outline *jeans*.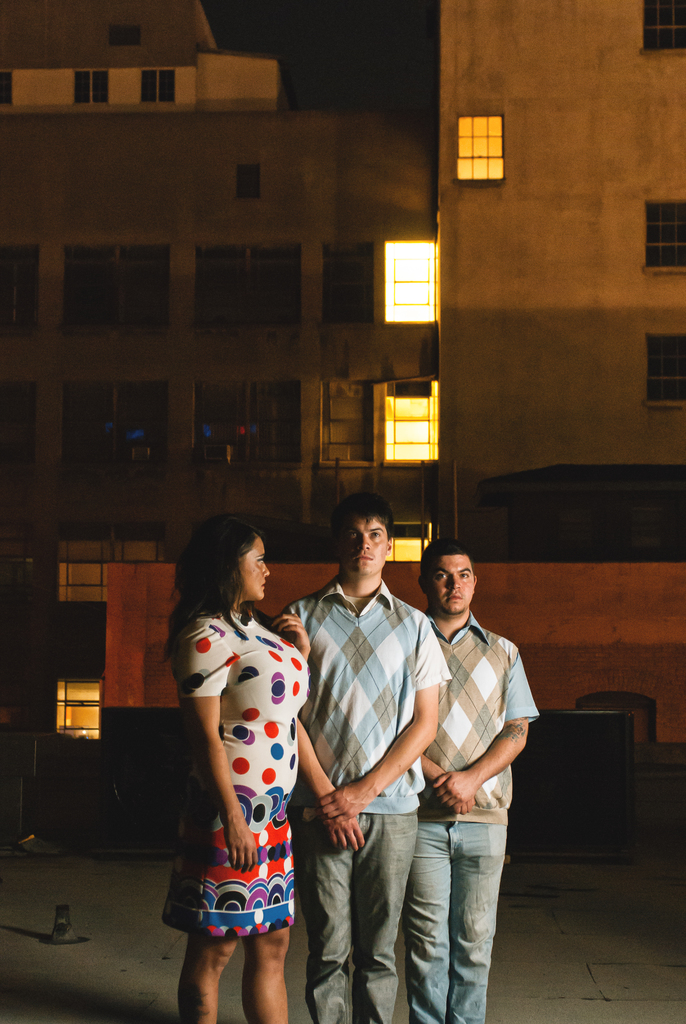
Outline: <bbox>404, 817, 507, 1023</bbox>.
